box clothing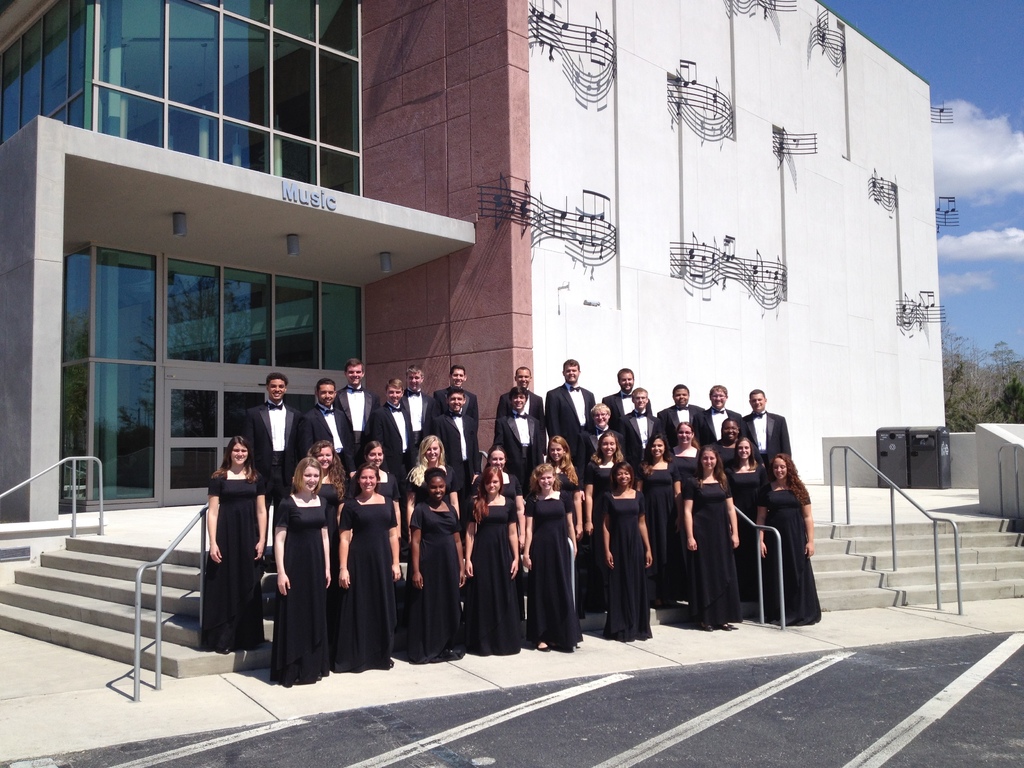
x1=275 y1=494 x2=332 y2=676
